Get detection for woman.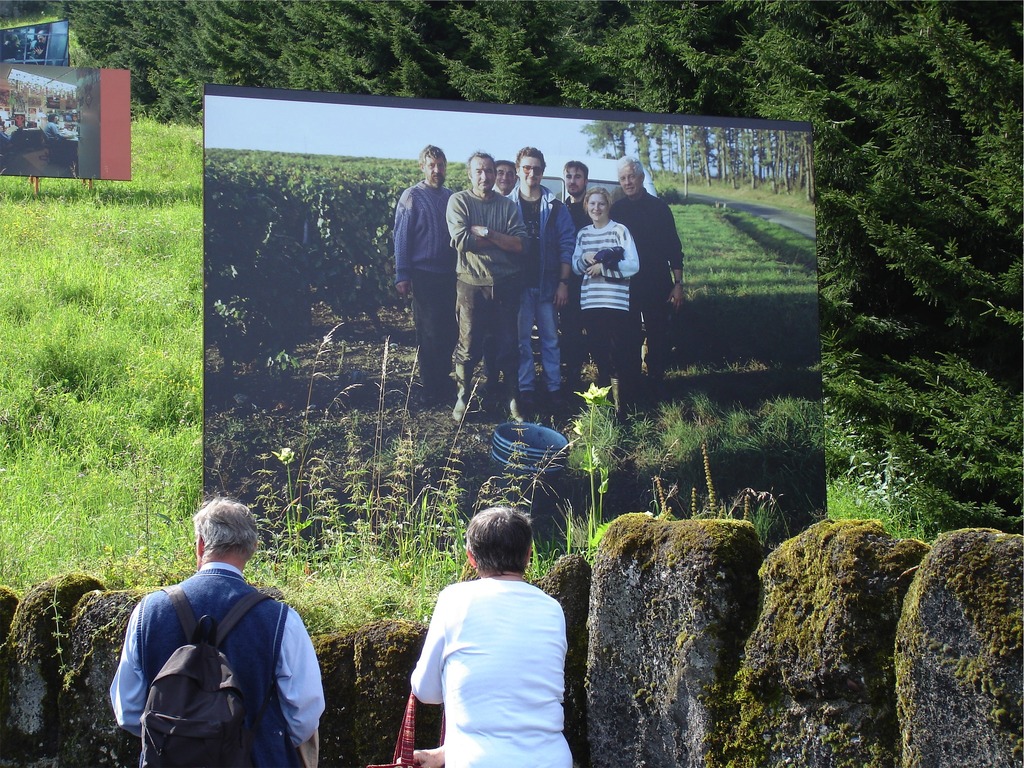
Detection: {"x1": 556, "y1": 172, "x2": 657, "y2": 415}.
